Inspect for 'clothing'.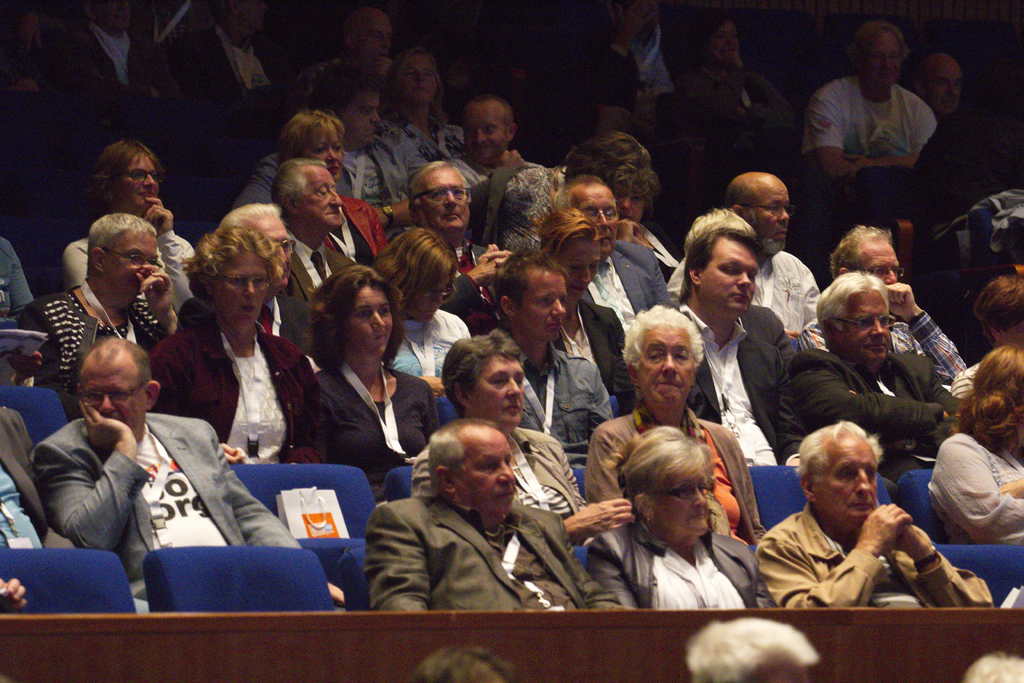
Inspection: (797,302,974,391).
